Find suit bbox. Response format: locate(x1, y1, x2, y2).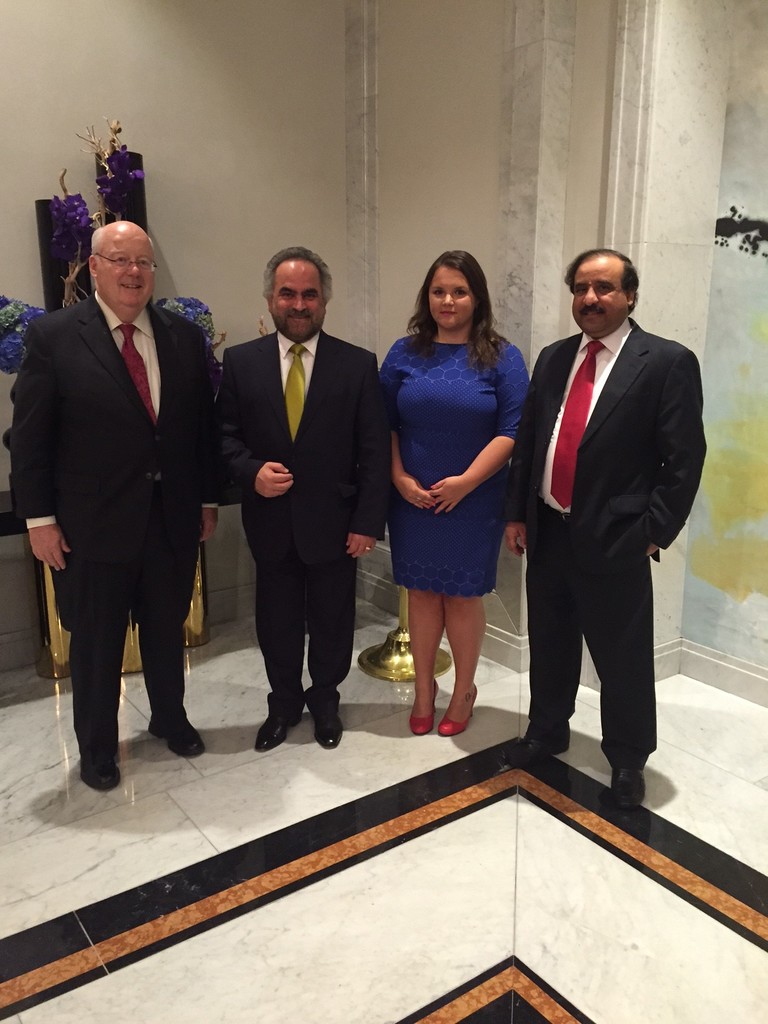
locate(503, 317, 708, 768).
